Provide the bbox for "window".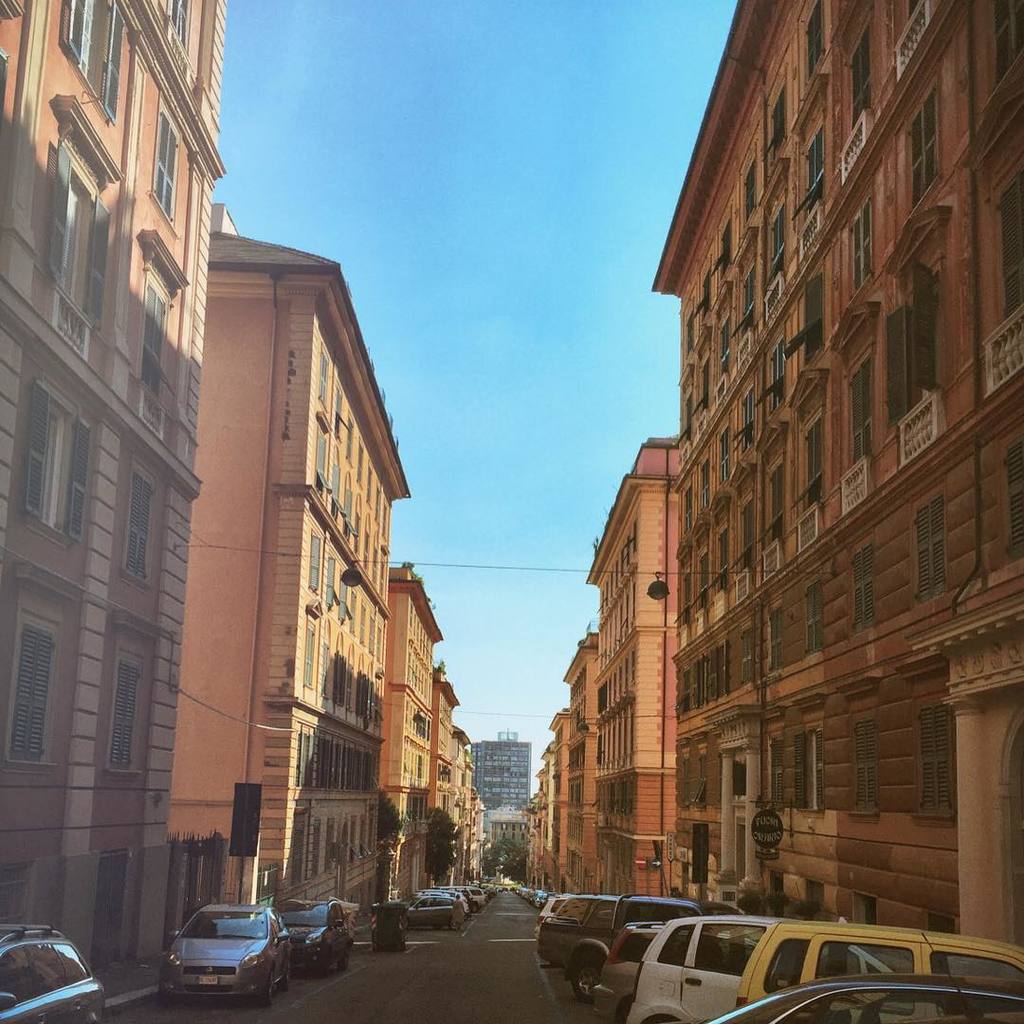
bbox=[807, 0, 827, 76].
